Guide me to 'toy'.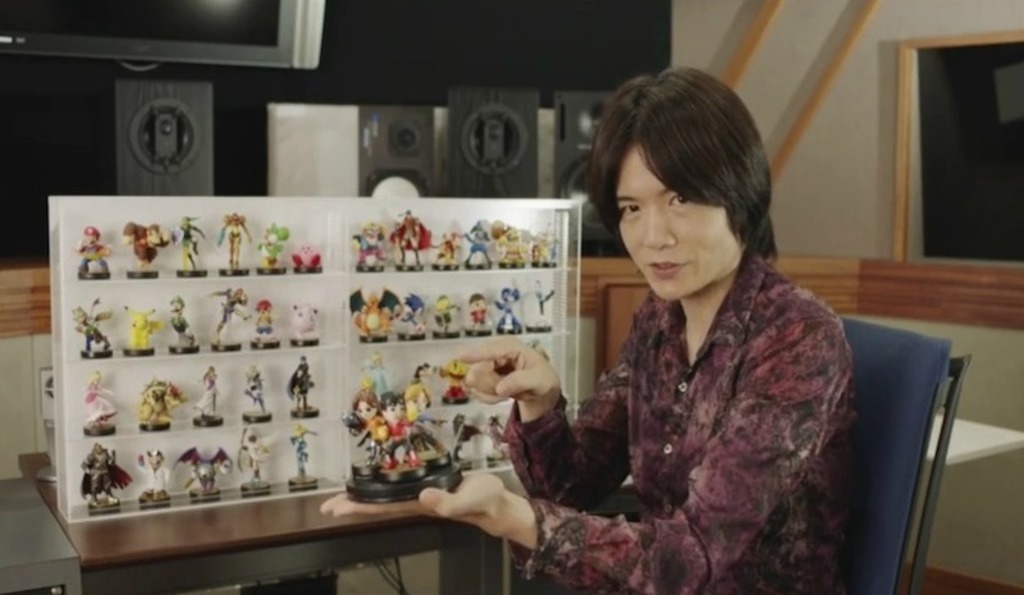
Guidance: box(504, 226, 521, 265).
